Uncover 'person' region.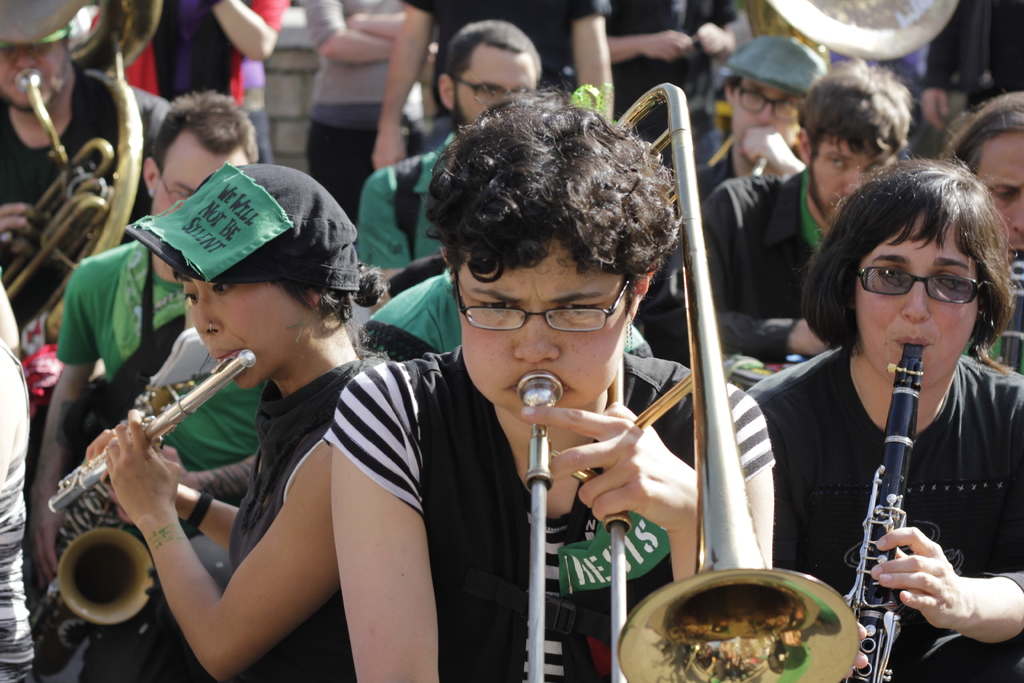
Uncovered: pyautogui.locateOnScreen(641, 62, 921, 371).
